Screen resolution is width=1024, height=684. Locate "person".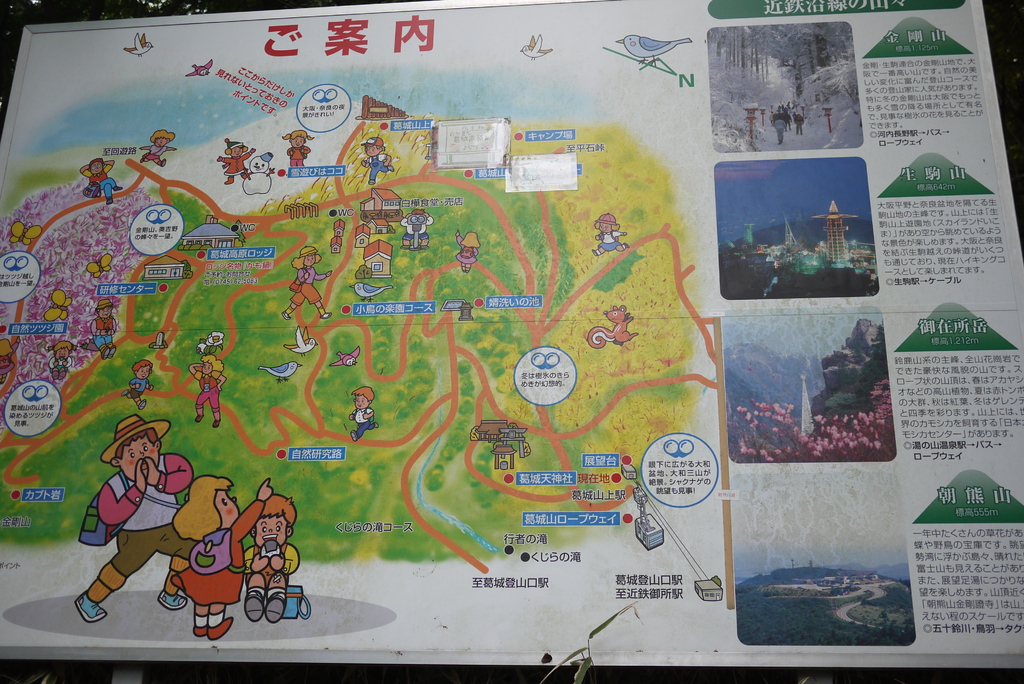
x1=356 y1=132 x2=397 y2=188.
